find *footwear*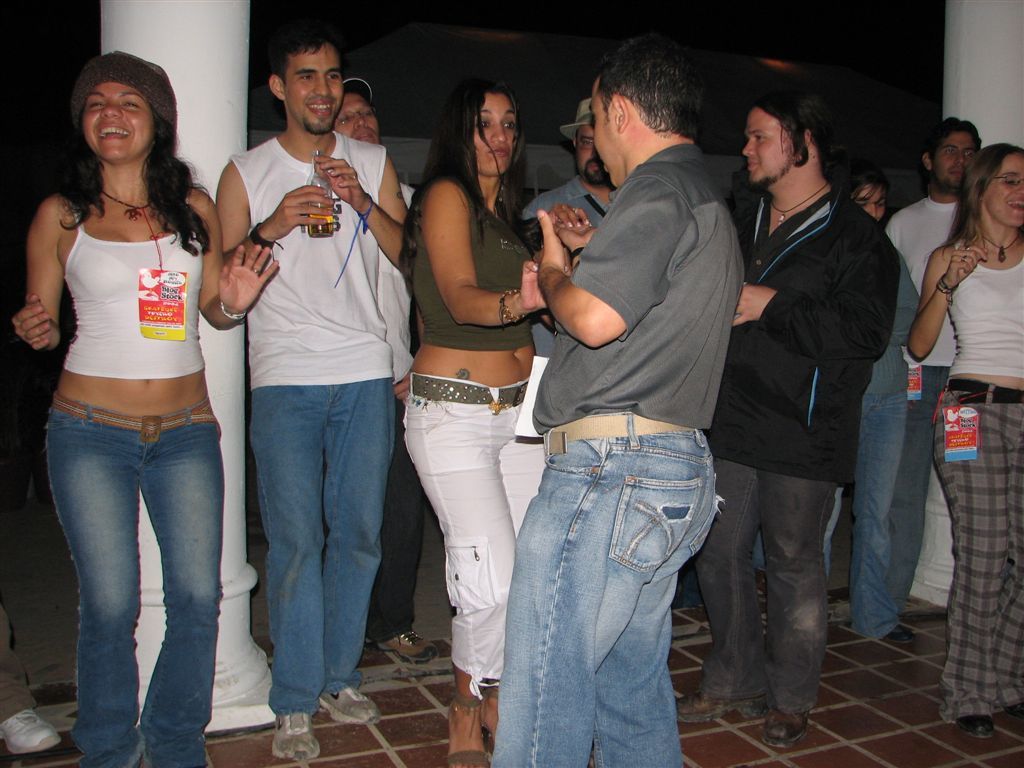
449, 694, 494, 767
